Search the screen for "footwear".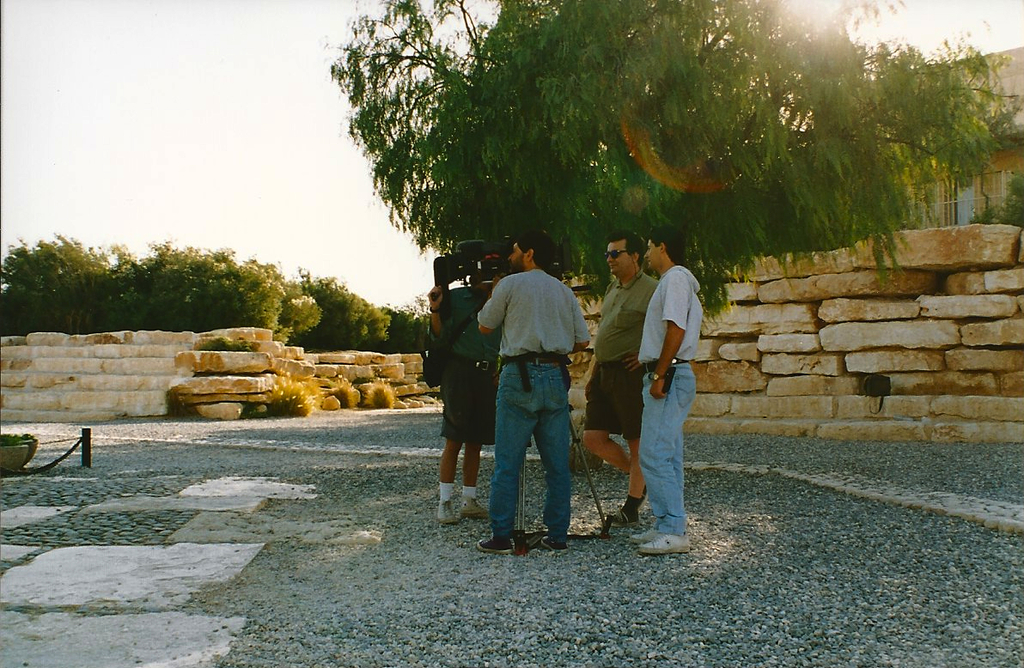
Found at 439/498/461/527.
